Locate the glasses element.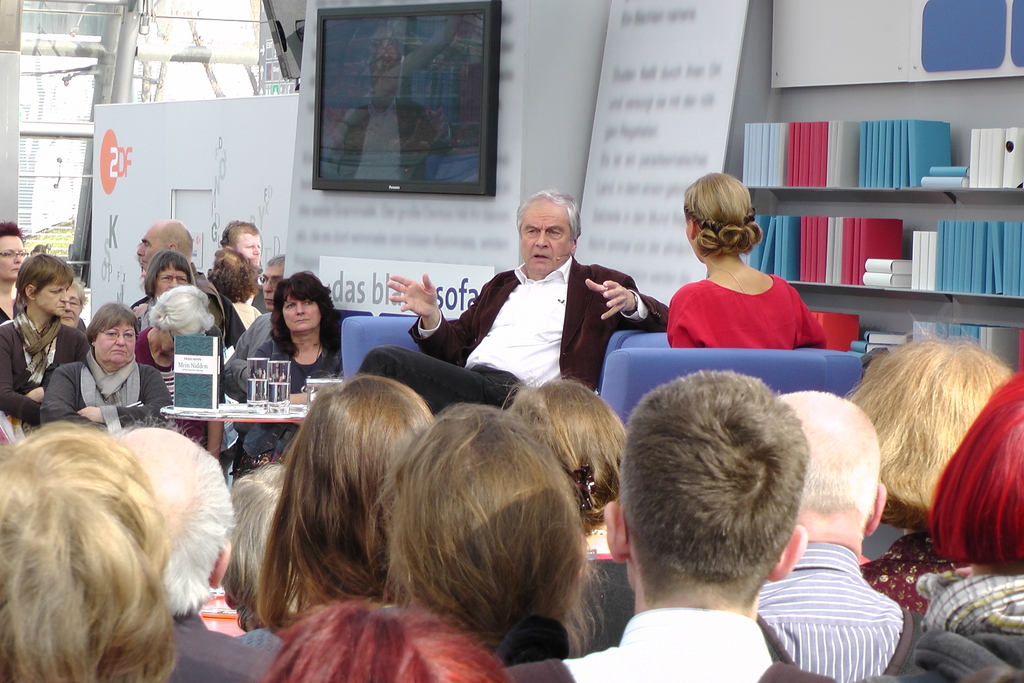
Element bbox: select_region(0, 247, 31, 262).
